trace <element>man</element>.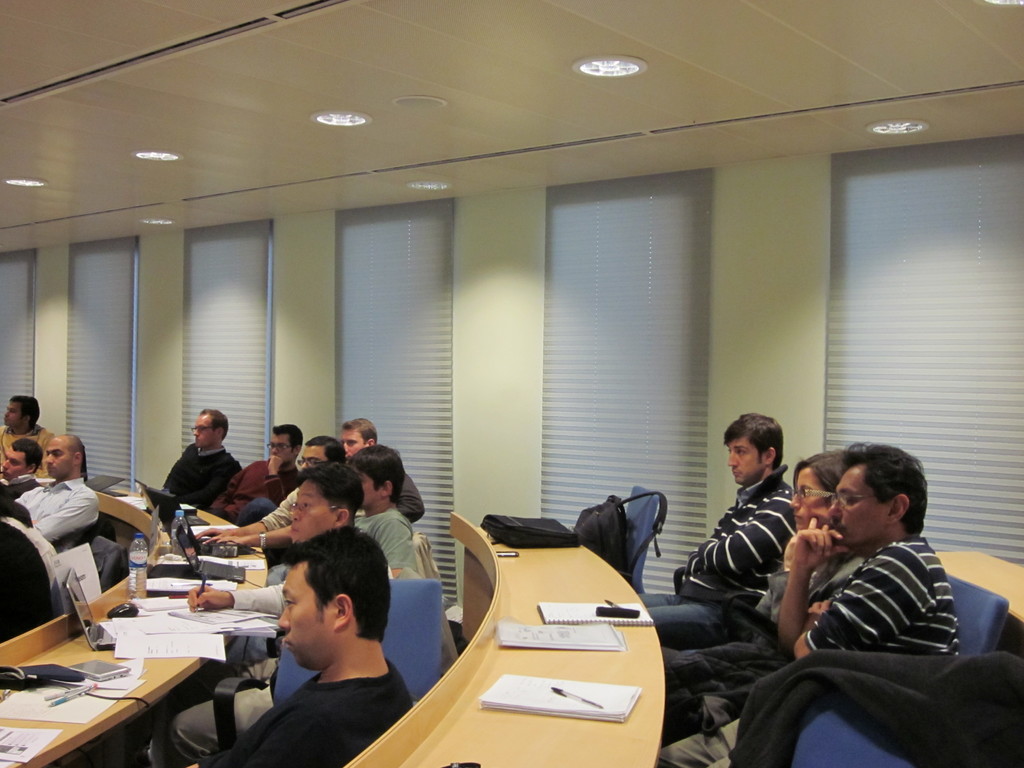
Traced to {"left": 650, "top": 449, "right": 959, "bottom": 767}.
